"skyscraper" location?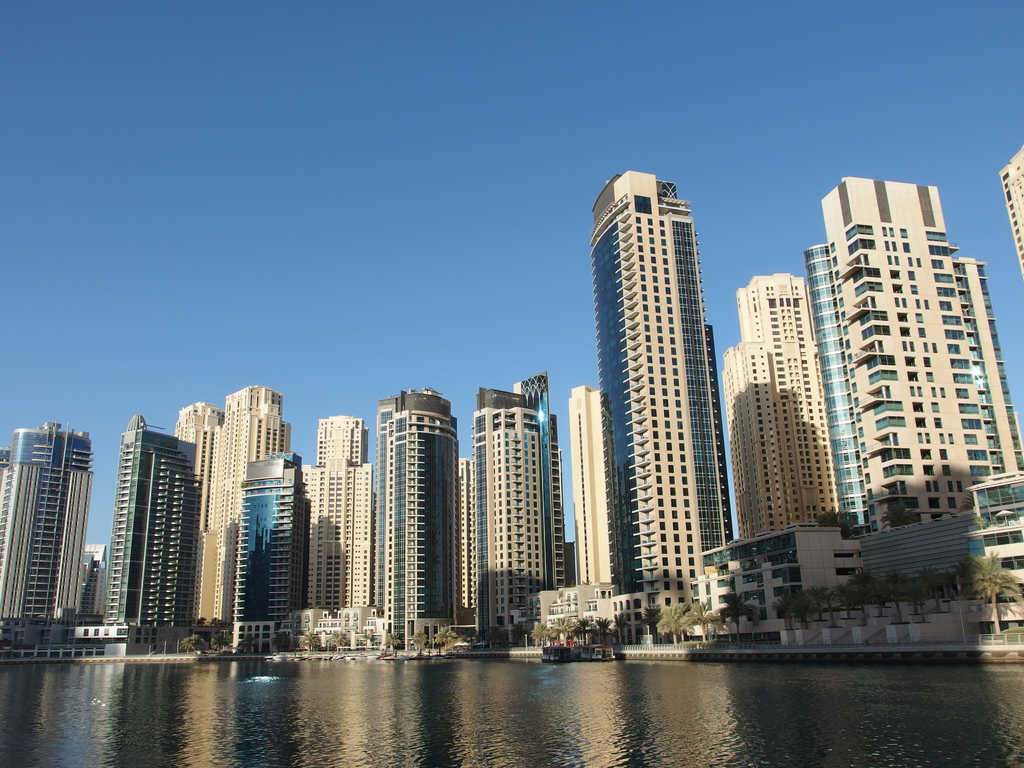
box=[117, 413, 193, 620]
